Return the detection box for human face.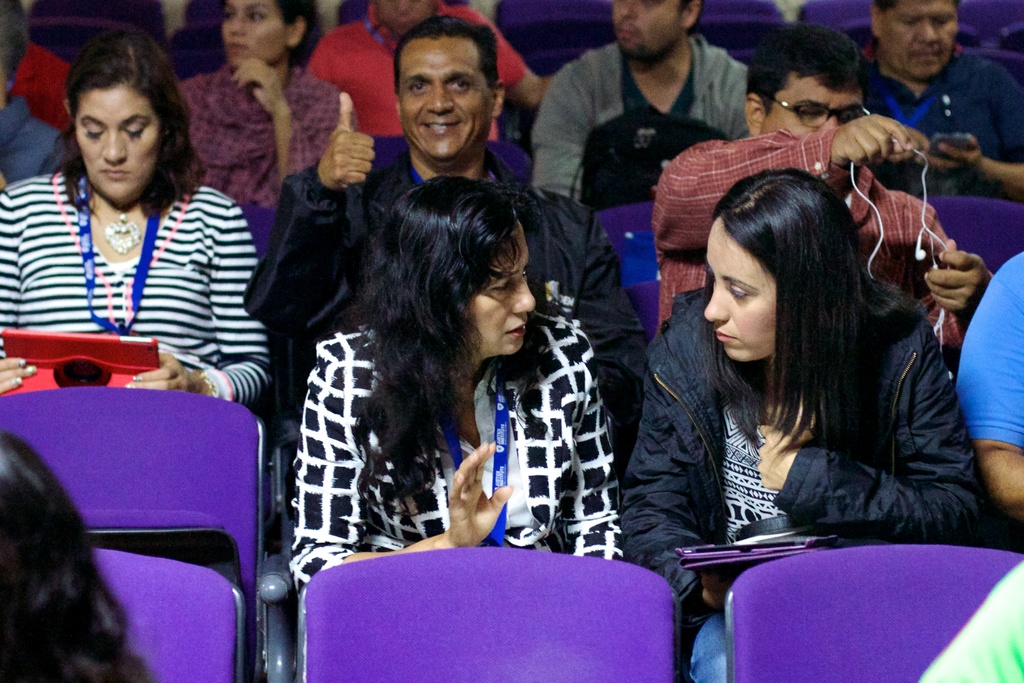
Rect(703, 224, 775, 361).
